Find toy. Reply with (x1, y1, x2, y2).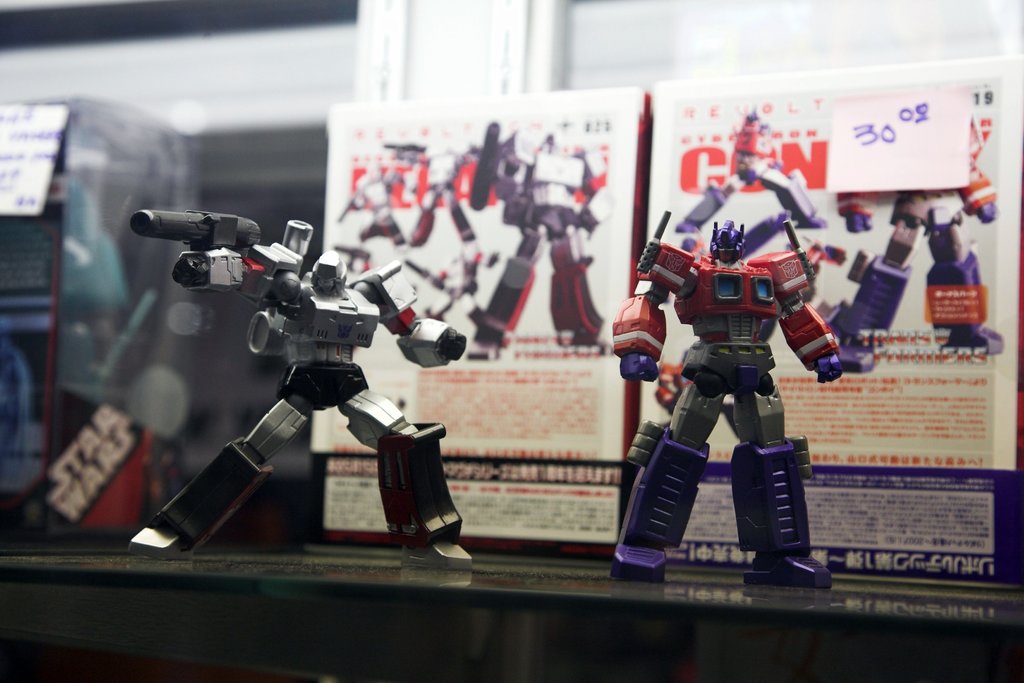
(124, 215, 467, 575).
